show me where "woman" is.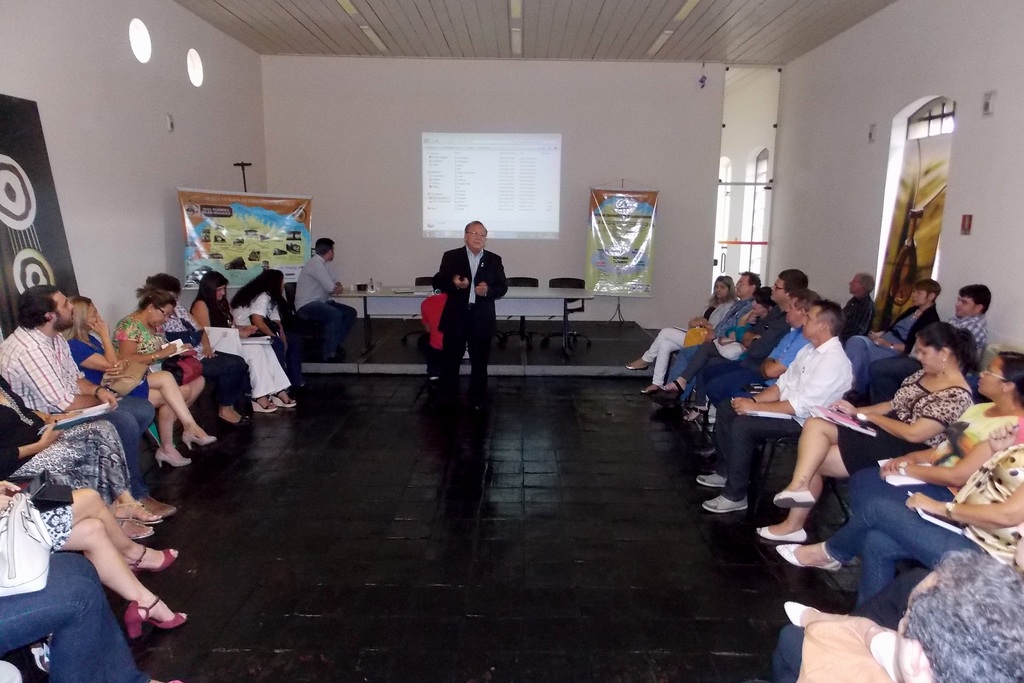
"woman" is at <region>653, 290, 774, 424</region>.
